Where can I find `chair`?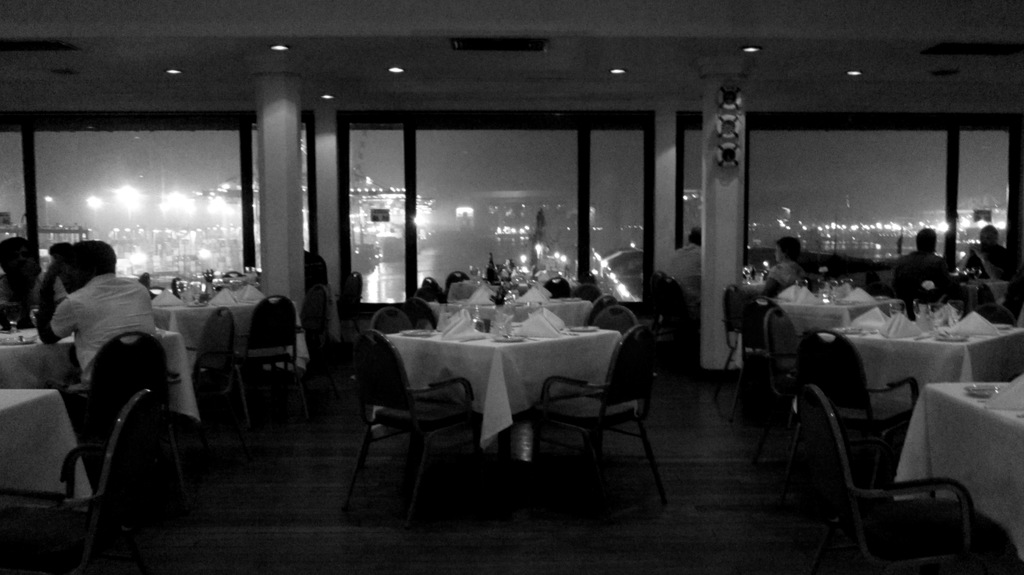
You can find it at l=420, t=275, r=444, b=304.
